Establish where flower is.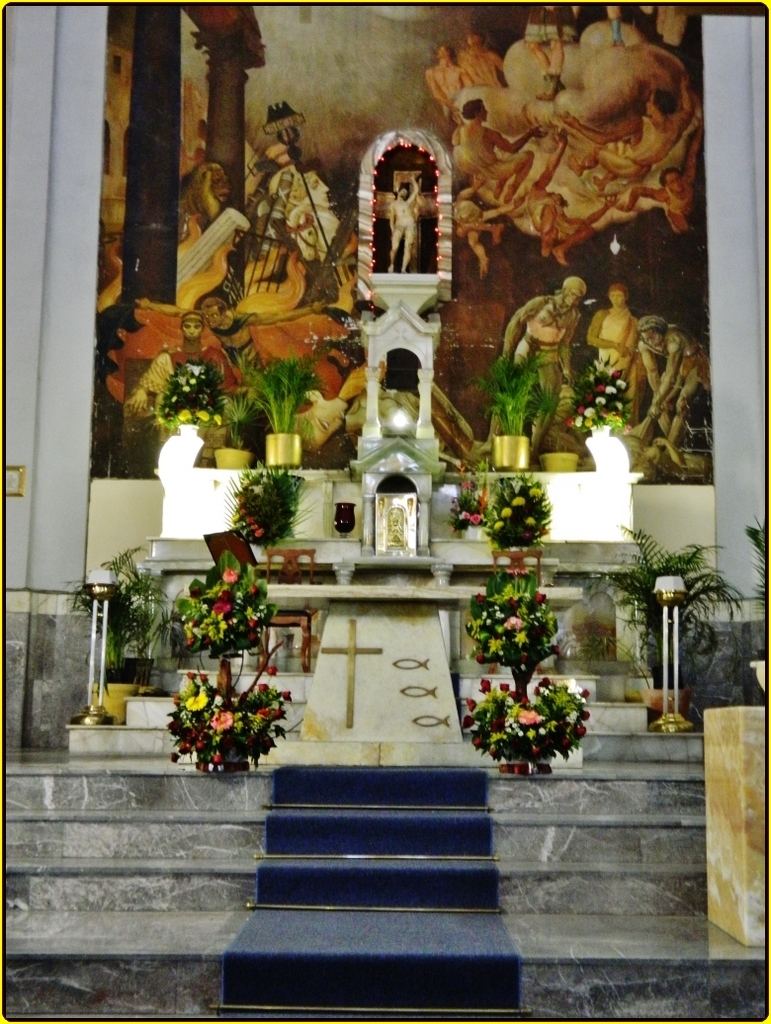
Established at 467/698/475/707.
